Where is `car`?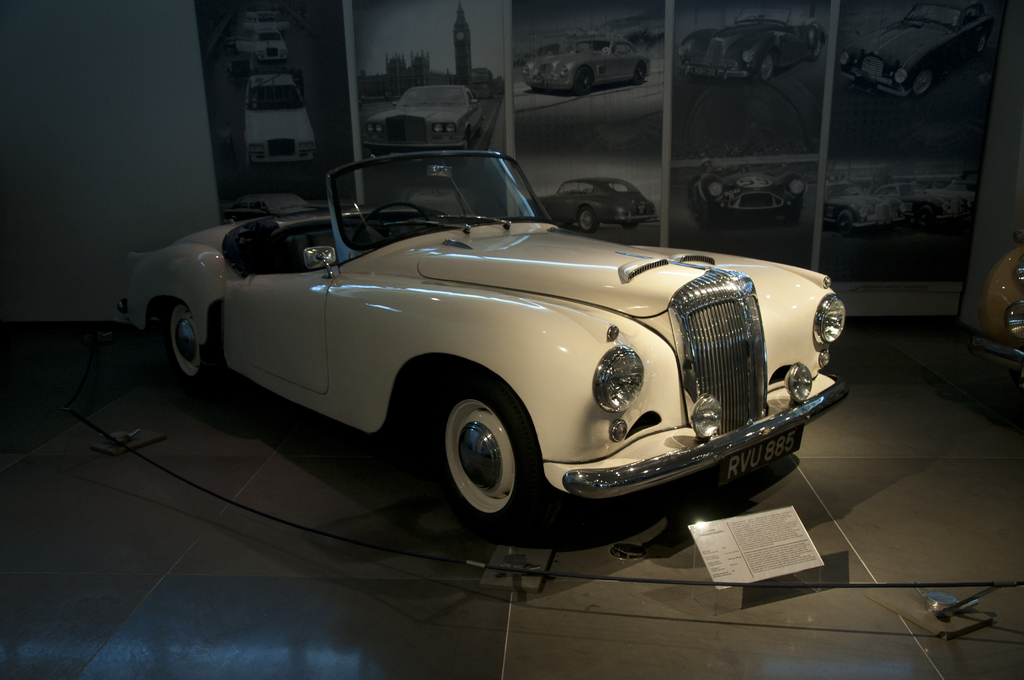
bbox(953, 236, 1023, 366).
